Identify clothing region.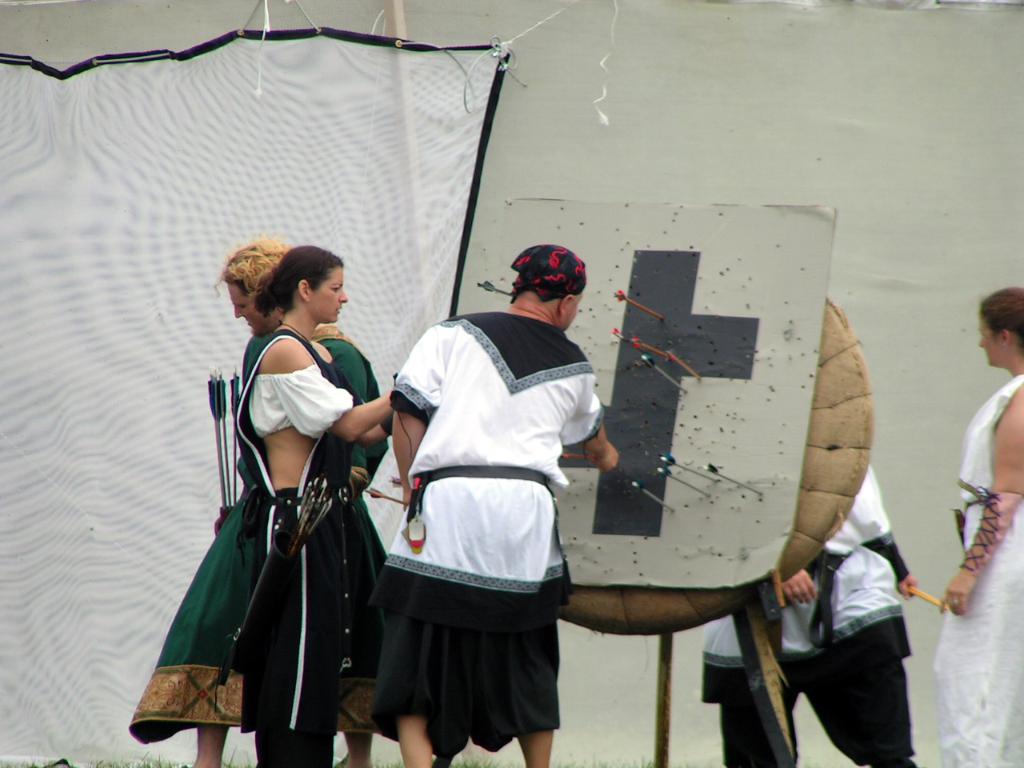
Region: <bbox>238, 322, 371, 767</bbox>.
